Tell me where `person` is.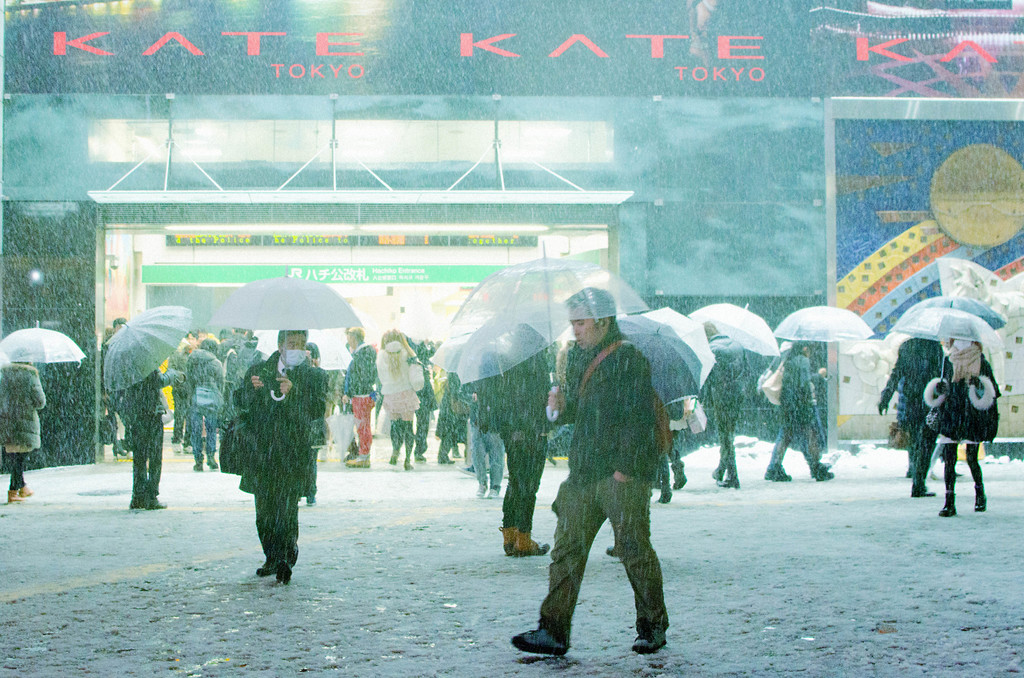
`person` is at (220, 324, 330, 585).
